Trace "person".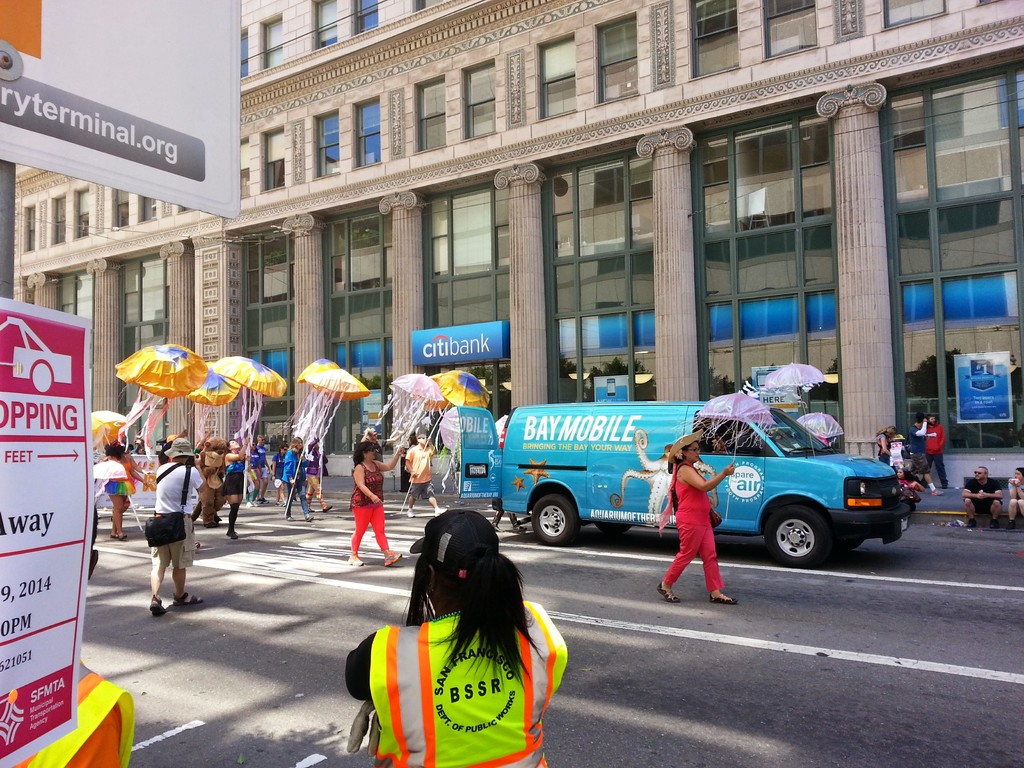
Traced to (x1=921, y1=413, x2=948, y2=491).
